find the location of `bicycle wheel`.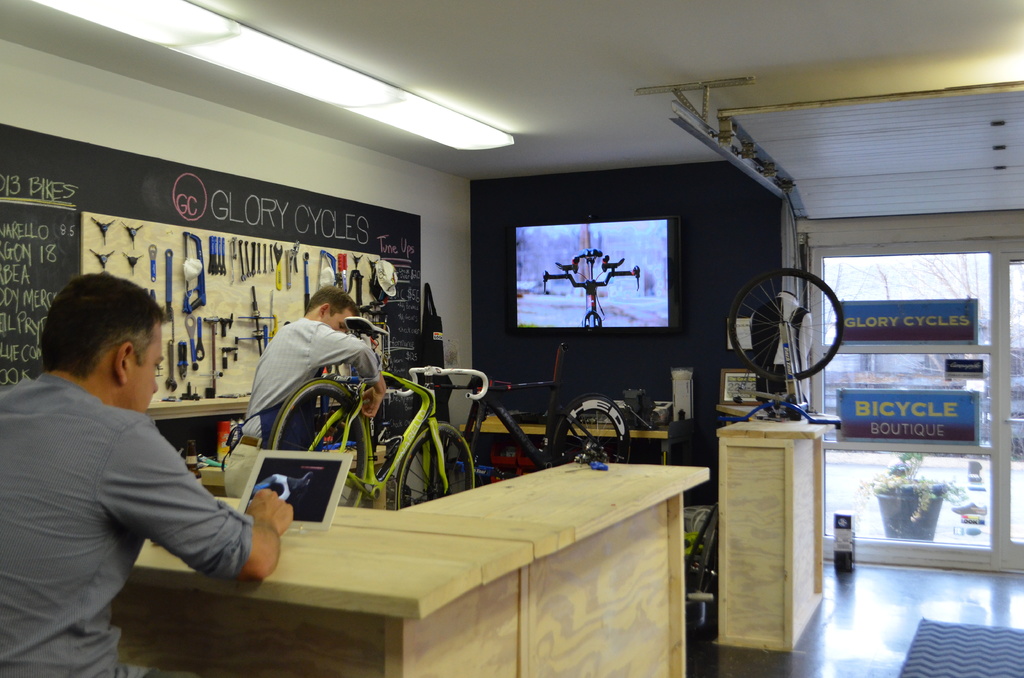
Location: Rect(723, 268, 850, 385).
